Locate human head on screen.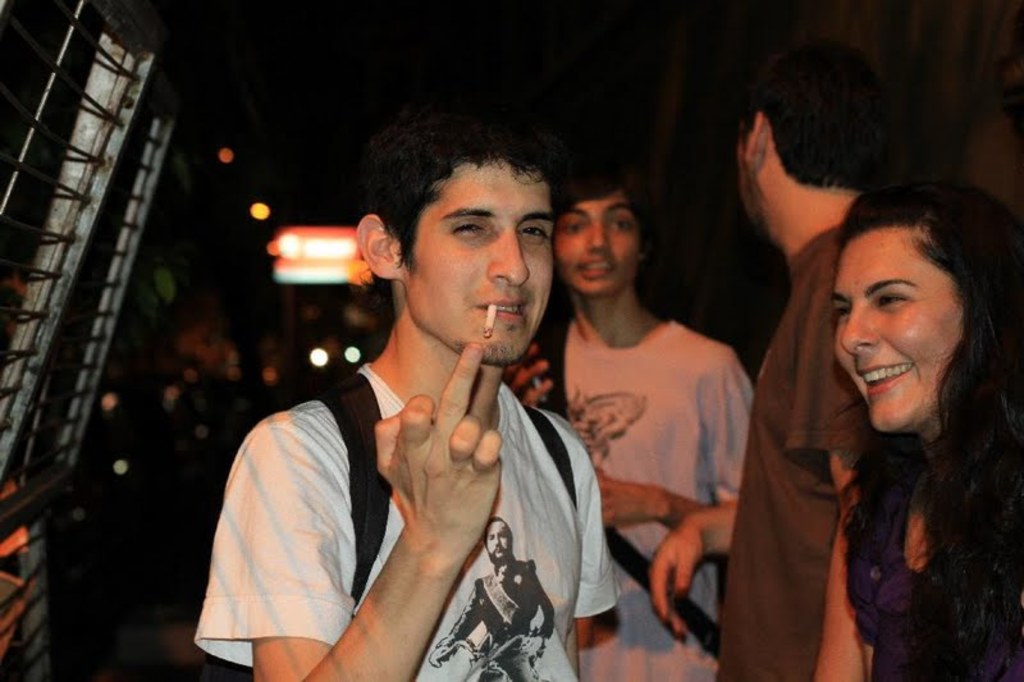
On screen at crop(554, 169, 650, 301).
